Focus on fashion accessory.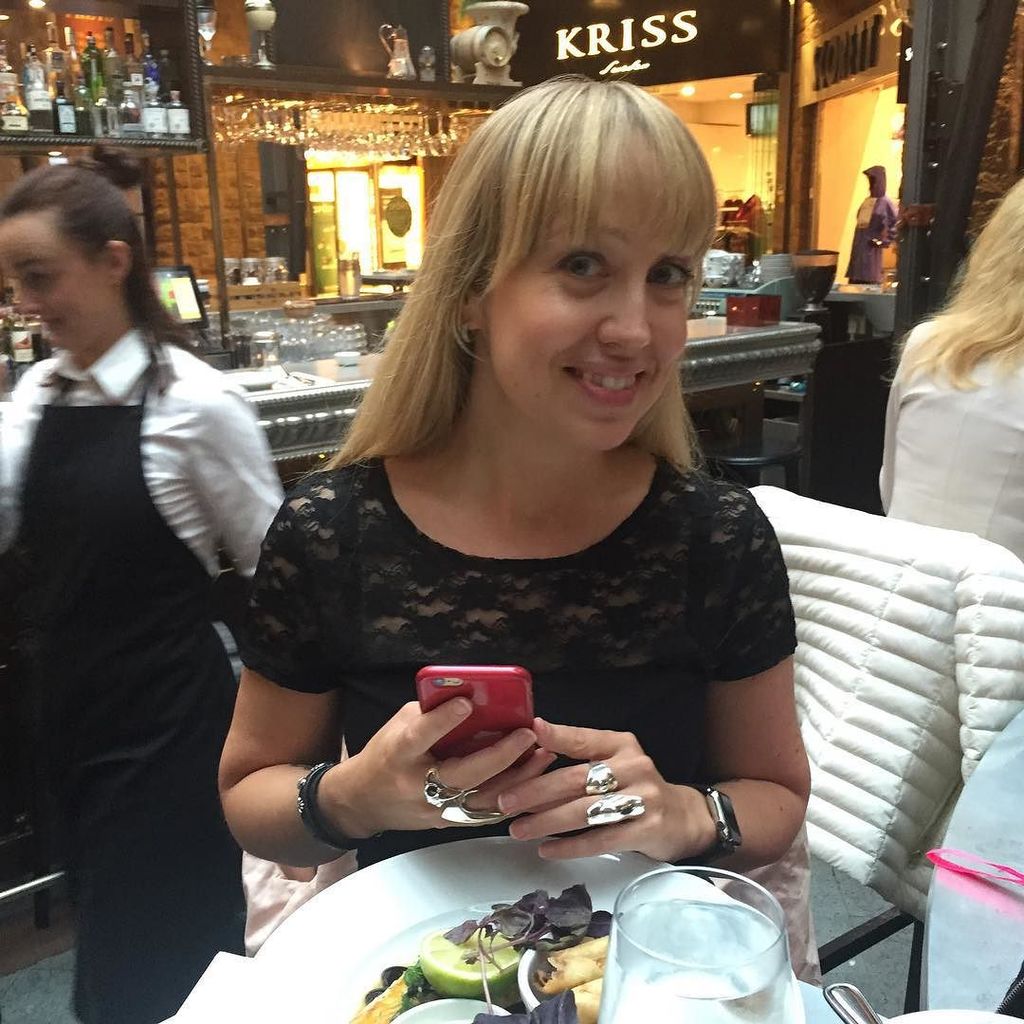
Focused at x1=461 y1=328 x2=470 y2=342.
